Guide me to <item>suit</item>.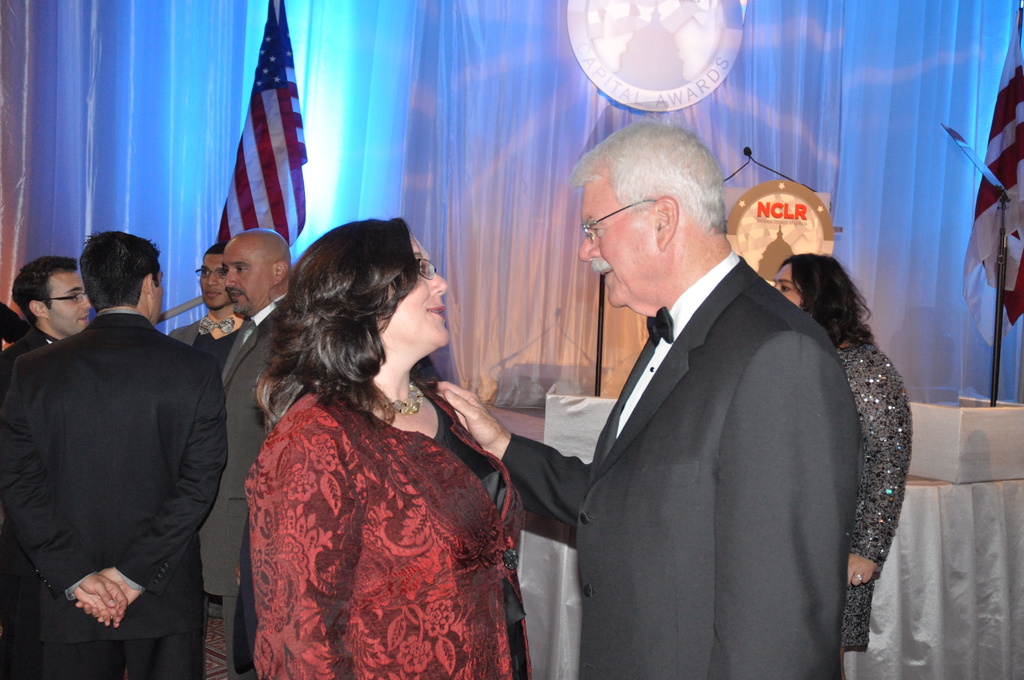
Guidance: box(1, 325, 62, 679).
